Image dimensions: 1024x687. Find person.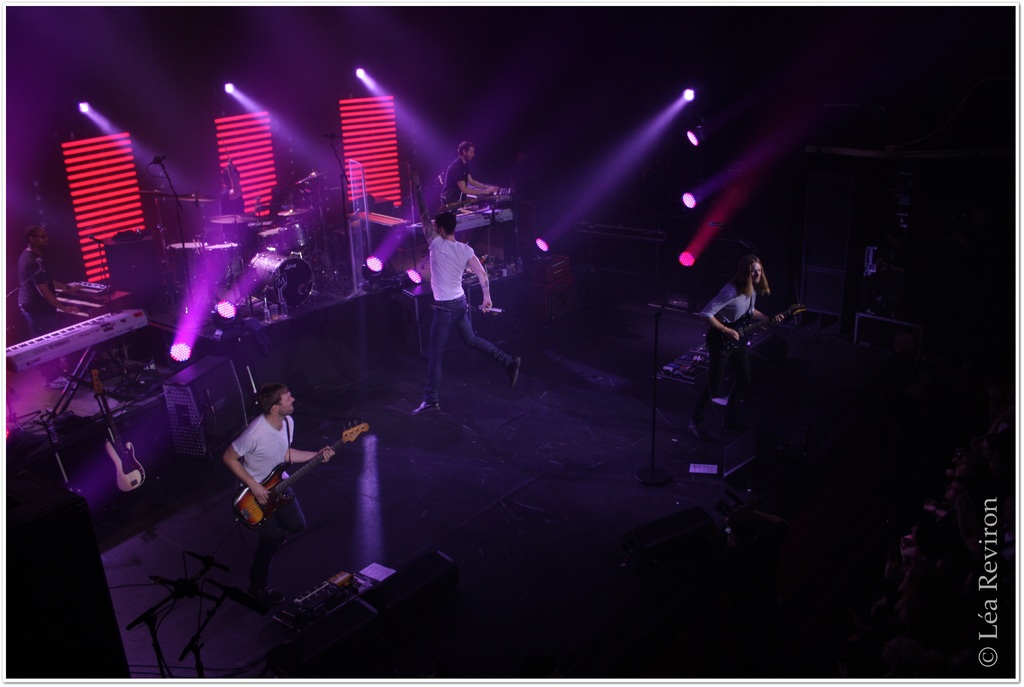
(left=399, top=159, right=522, bottom=429).
